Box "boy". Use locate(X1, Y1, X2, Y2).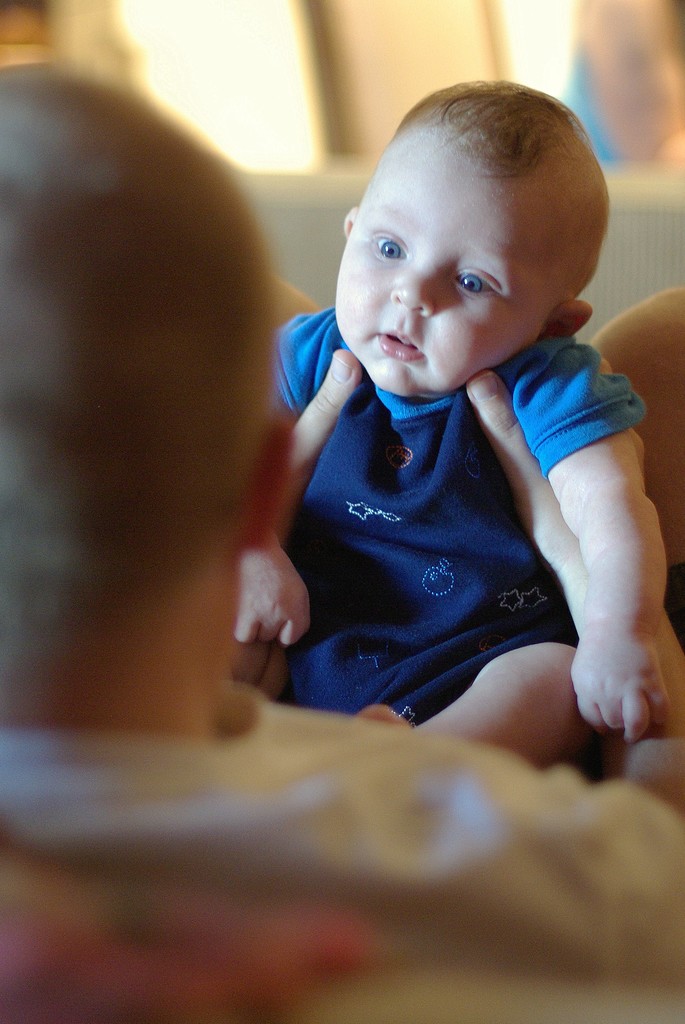
locate(241, 70, 657, 760).
